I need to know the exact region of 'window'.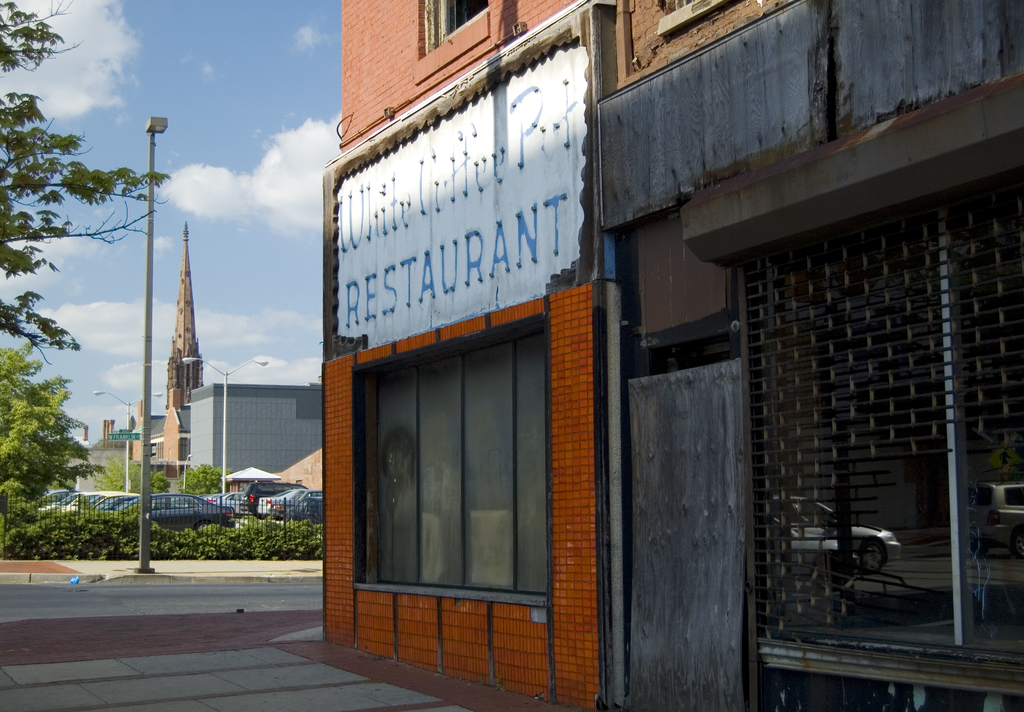
Region: (351, 309, 552, 602).
